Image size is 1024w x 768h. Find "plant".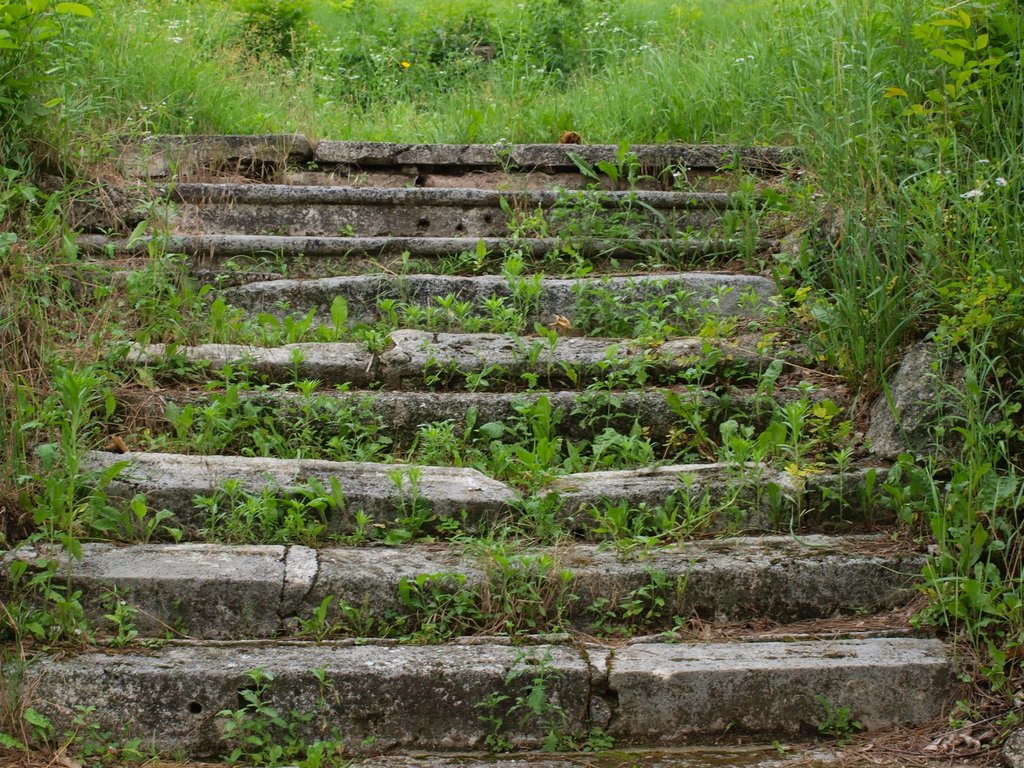
l=375, t=605, r=396, b=642.
